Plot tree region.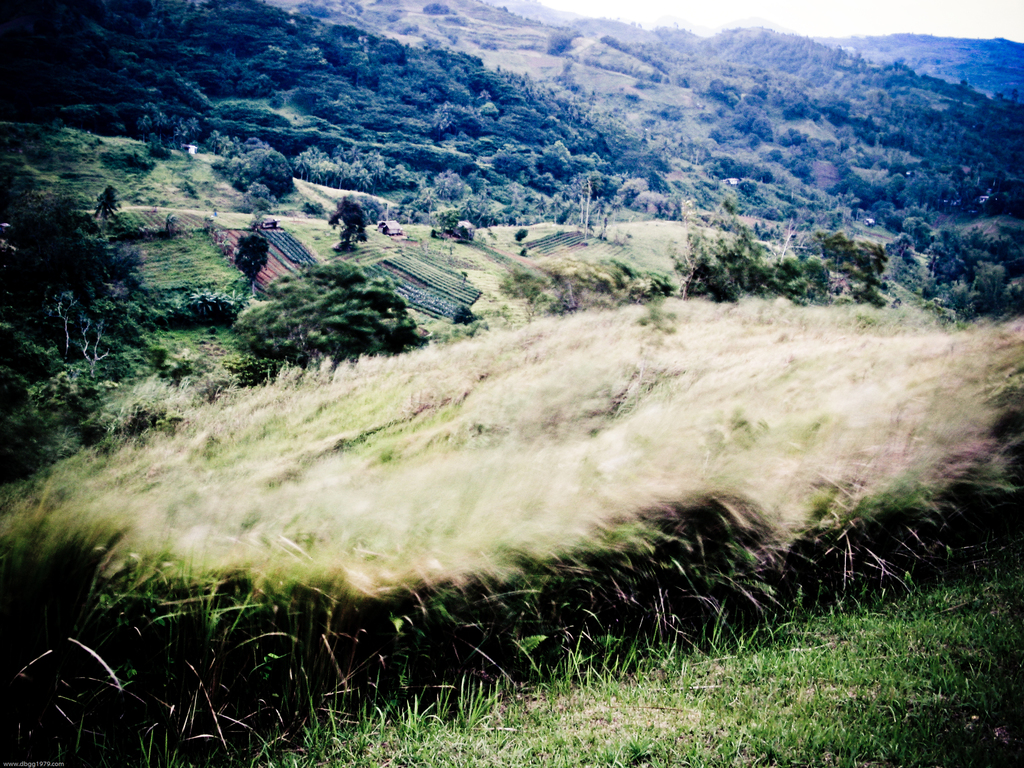
Plotted at locate(947, 257, 1023, 322).
